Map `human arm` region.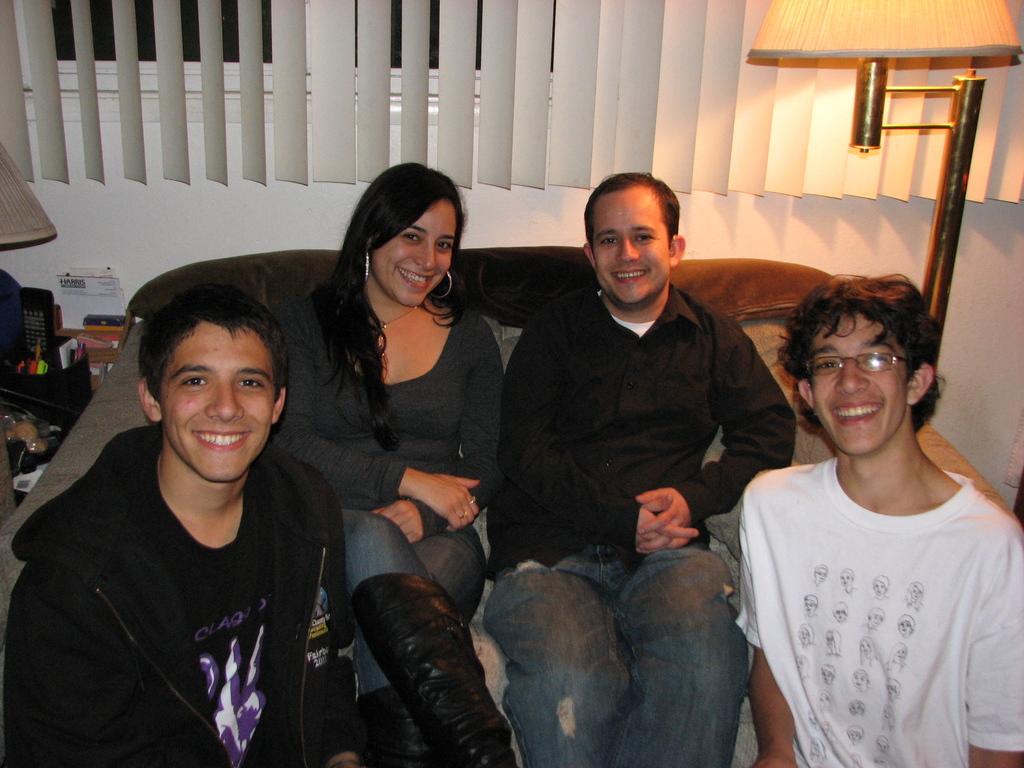
Mapped to 314:522:366:767.
